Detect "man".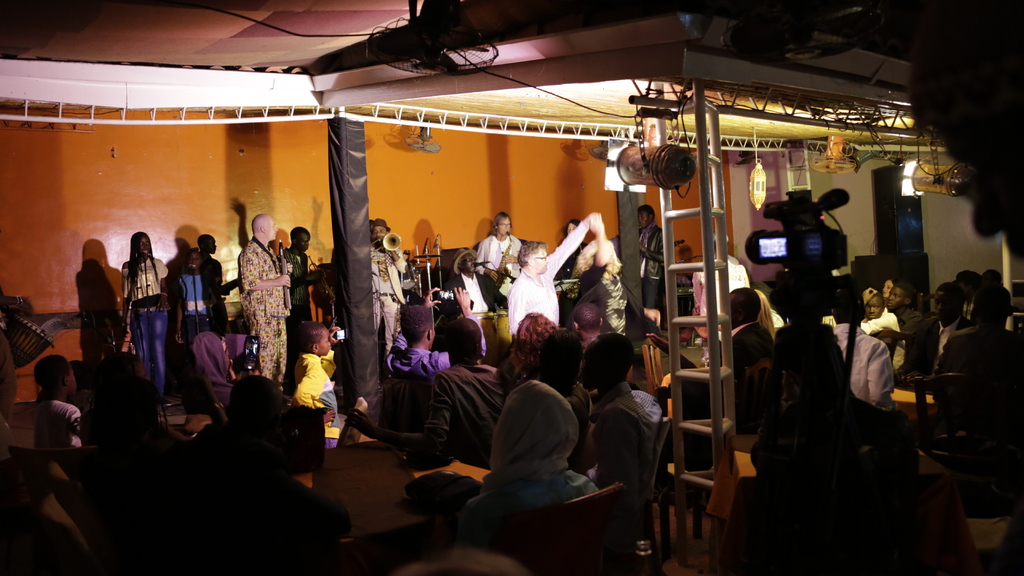
Detected at BBox(281, 226, 324, 388).
